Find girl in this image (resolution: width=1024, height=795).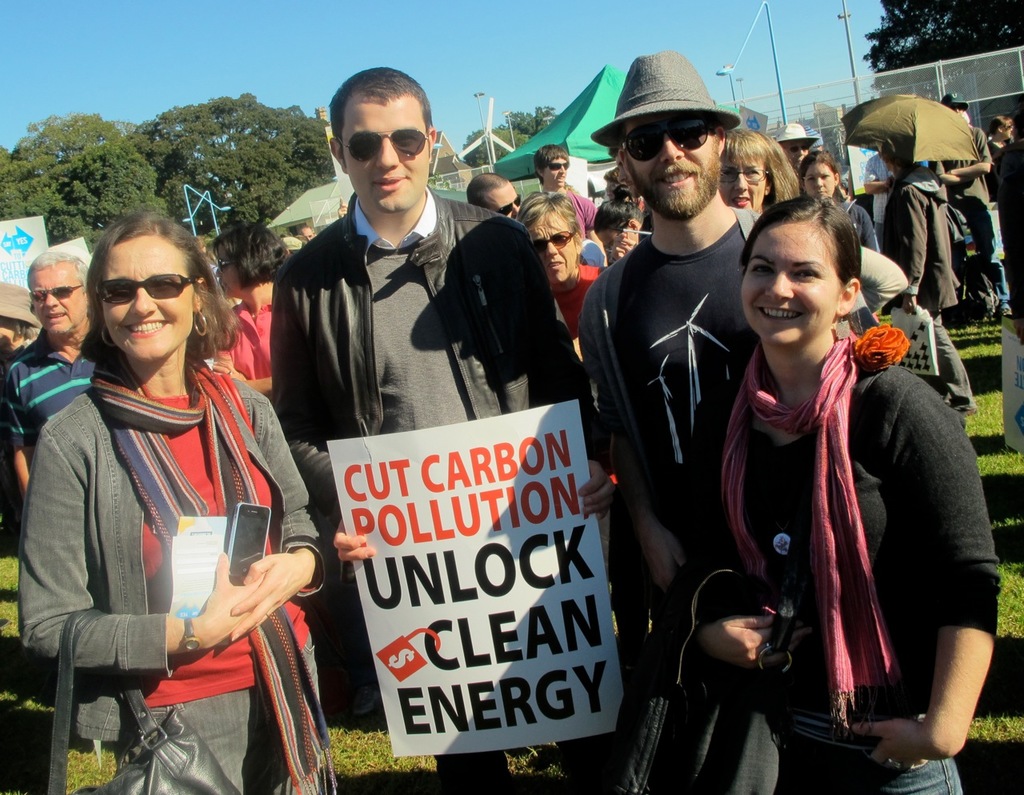
region(798, 148, 880, 254).
